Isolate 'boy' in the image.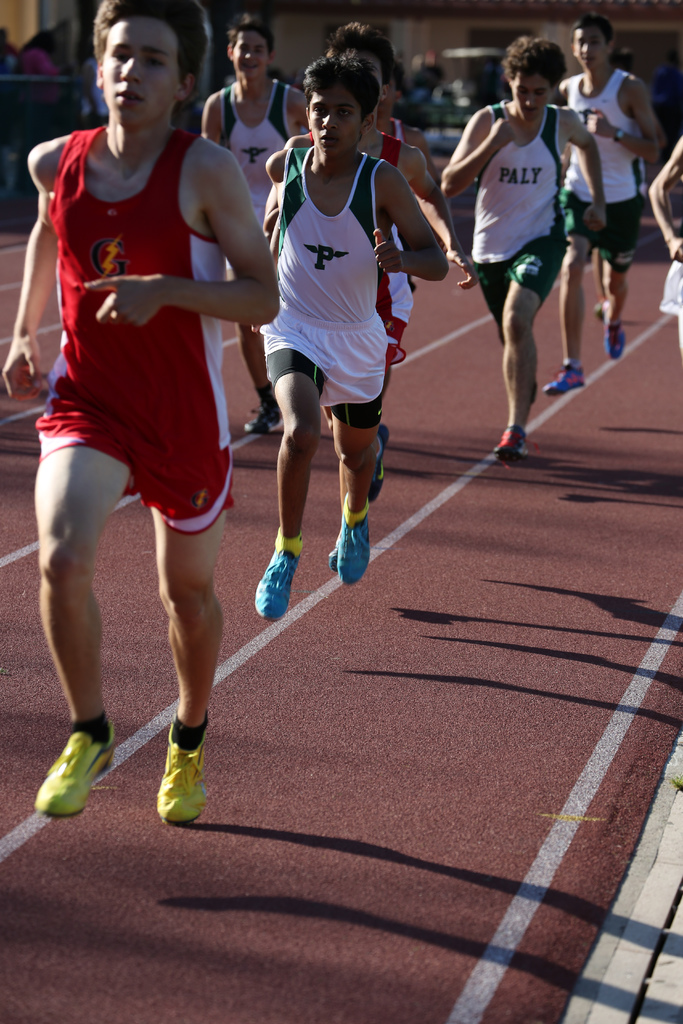
Isolated region: detection(247, 48, 444, 625).
